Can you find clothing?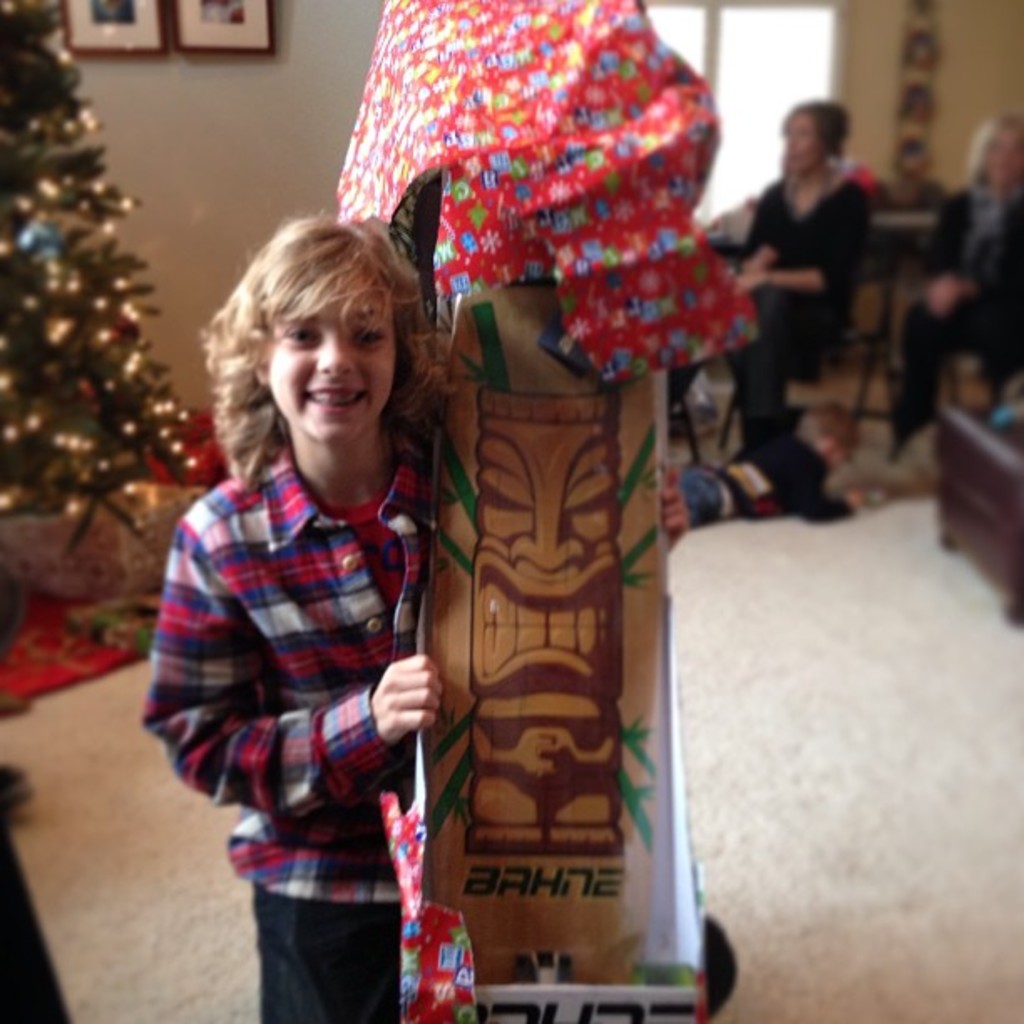
Yes, bounding box: locate(888, 184, 1022, 438).
